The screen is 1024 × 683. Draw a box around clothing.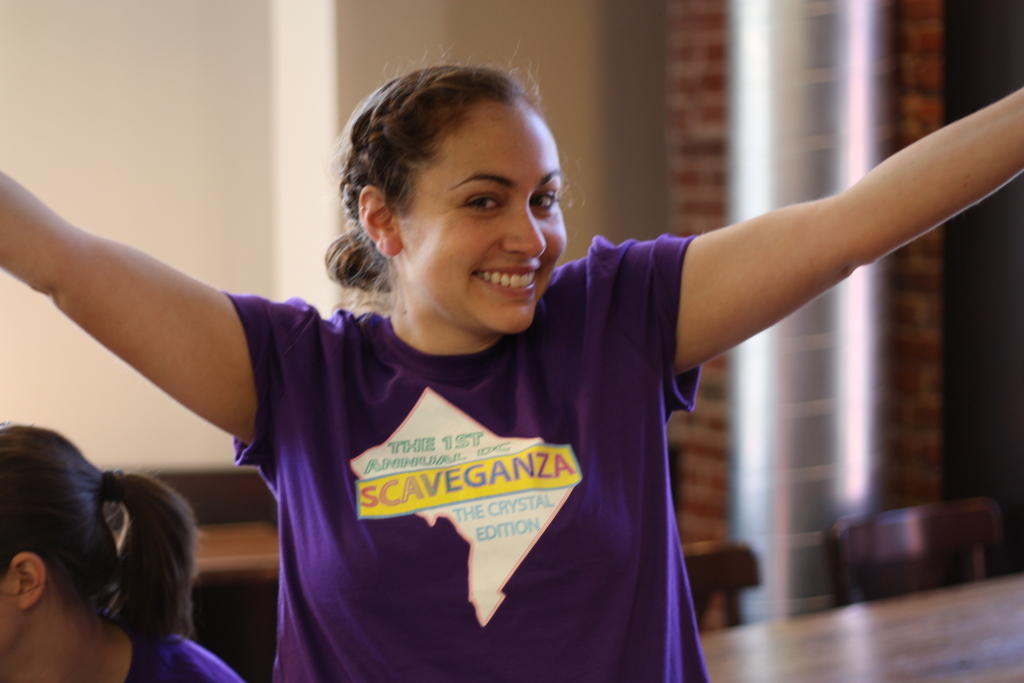
241 235 709 682.
